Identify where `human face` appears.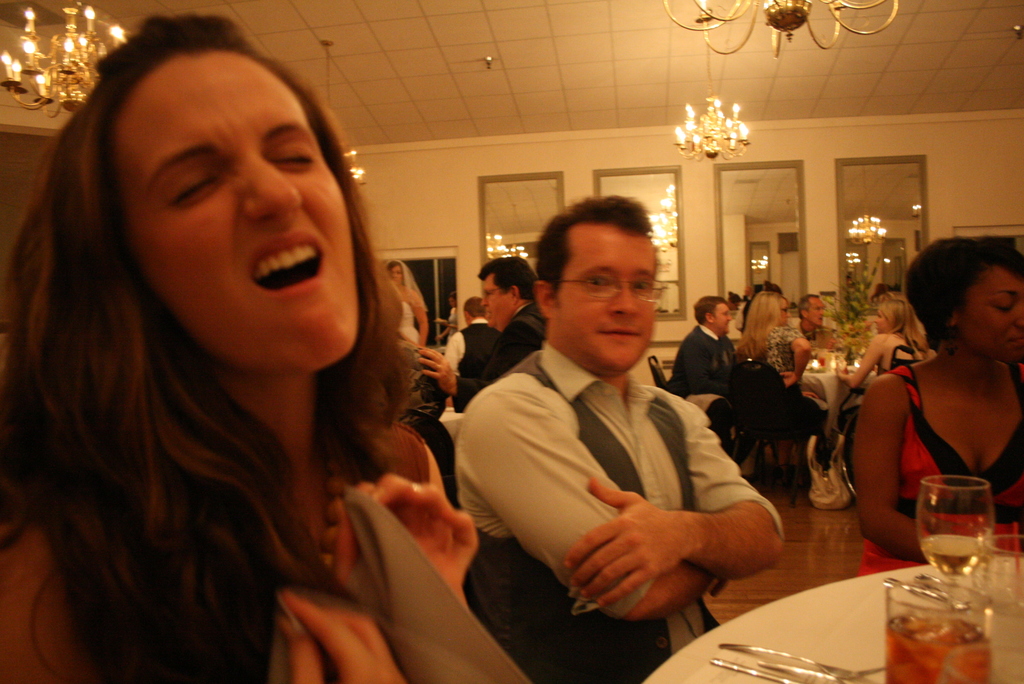
Appears at (left=957, top=266, right=1023, bottom=368).
